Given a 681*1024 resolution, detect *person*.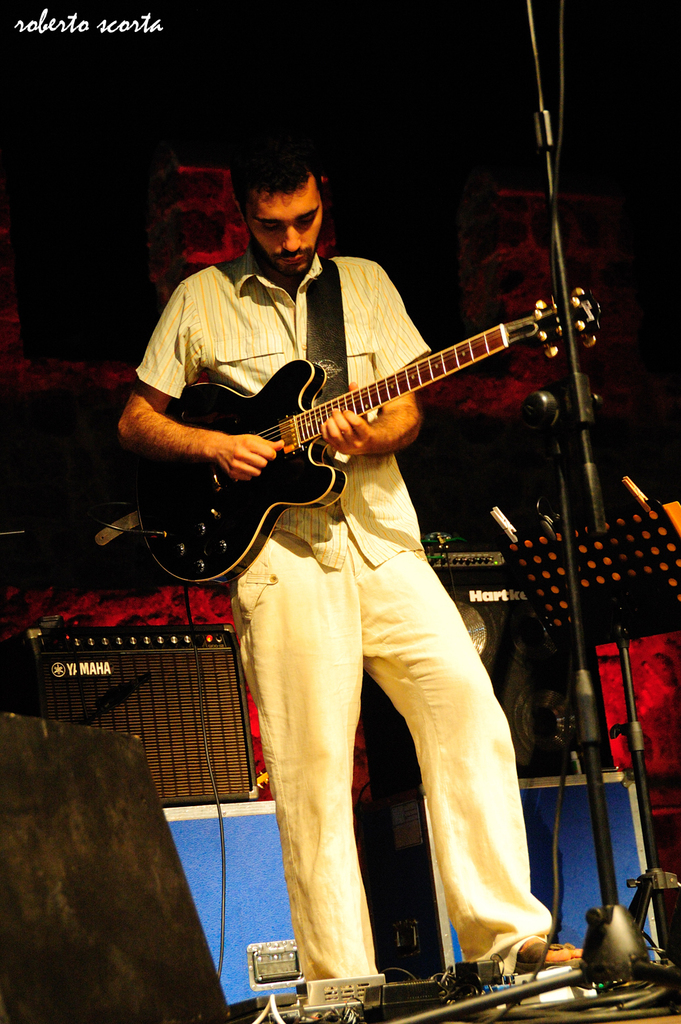
(x1=115, y1=129, x2=583, y2=982).
